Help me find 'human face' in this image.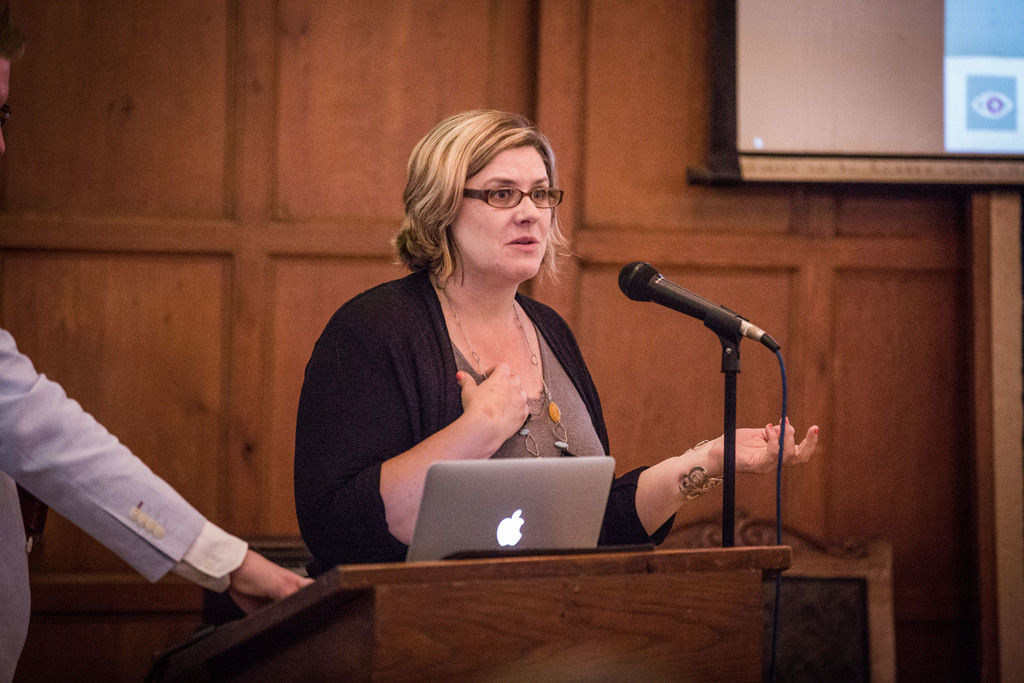
Found it: Rect(452, 143, 555, 284).
